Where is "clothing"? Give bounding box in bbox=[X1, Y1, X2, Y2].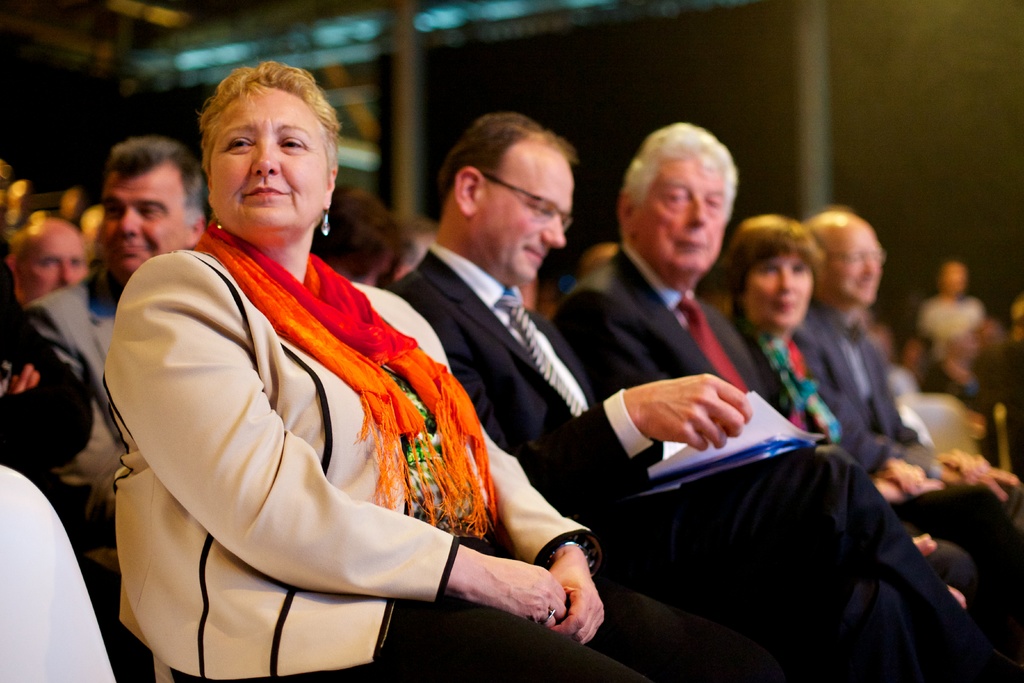
bbox=[20, 273, 126, 531].
